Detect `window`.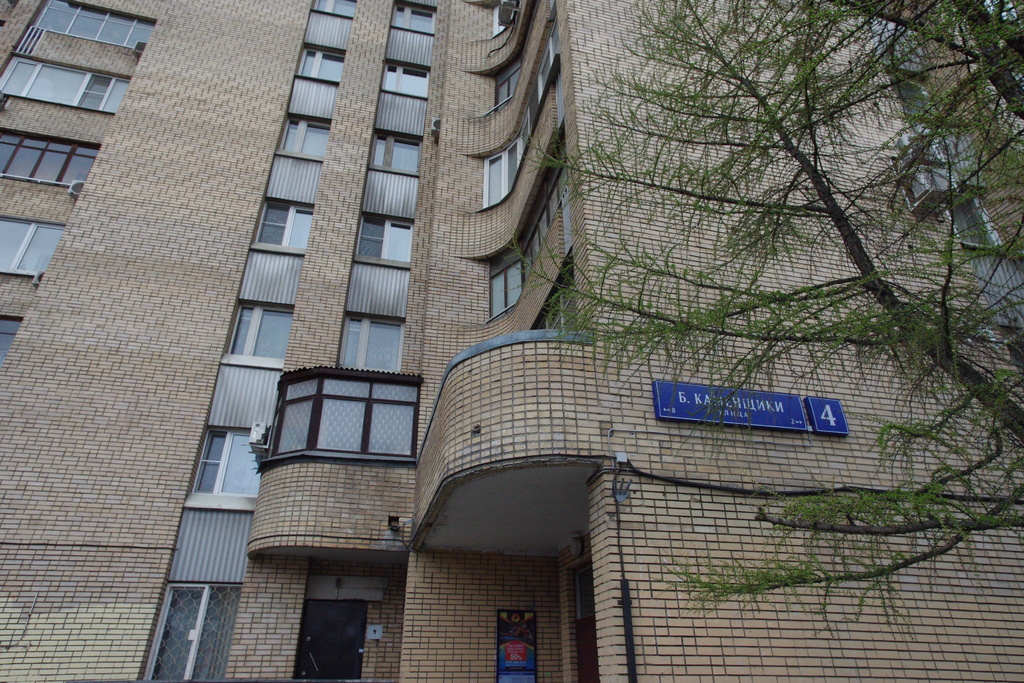
Detected at select_region(33, 0, 159, 58).
